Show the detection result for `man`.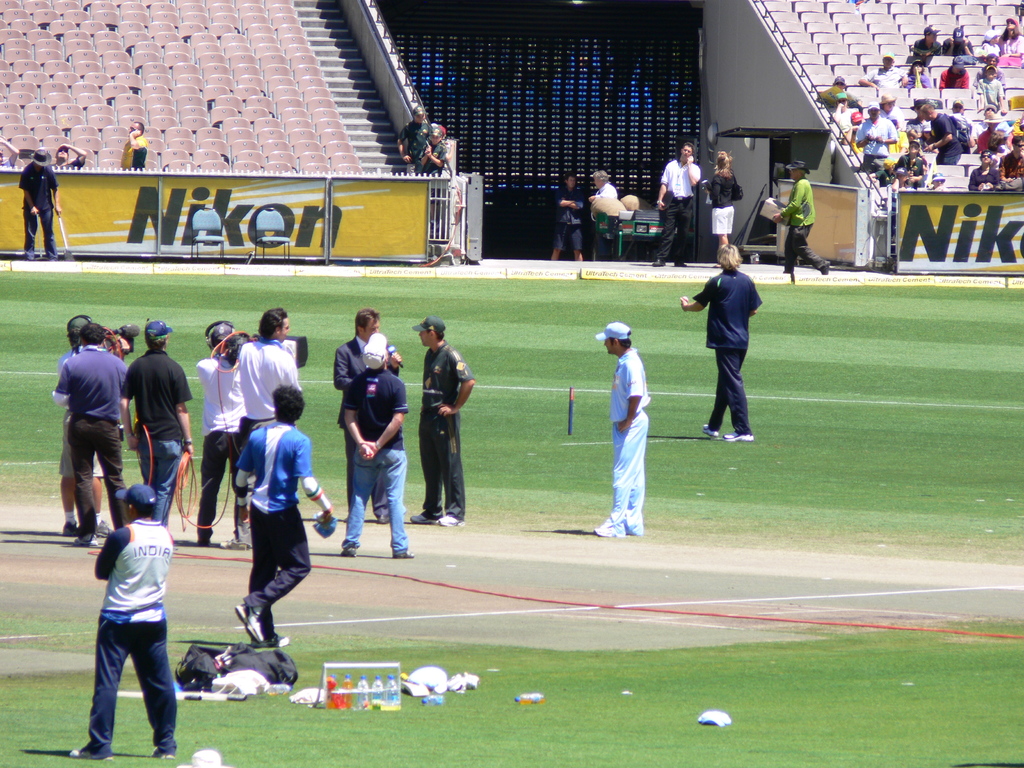
pyautogui.locateOnScreen(408, 314, 474, 529).
